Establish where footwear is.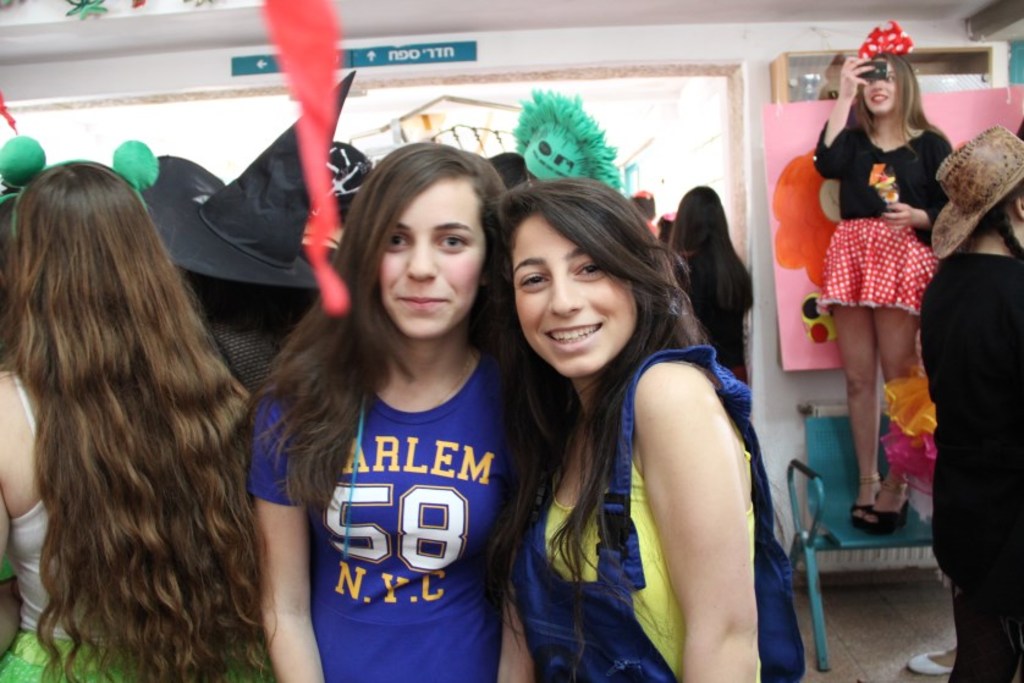
Established at [left=850, top=488, right=877, bottom=528].
